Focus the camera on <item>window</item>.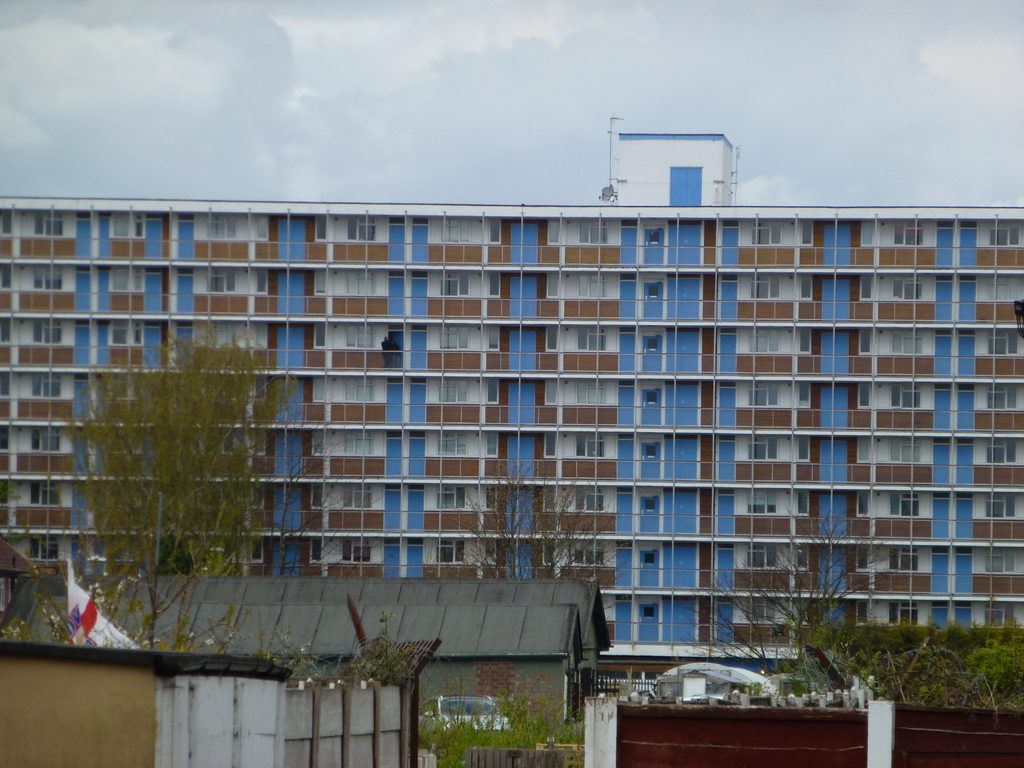
Focus region: (866,492,937,543).
